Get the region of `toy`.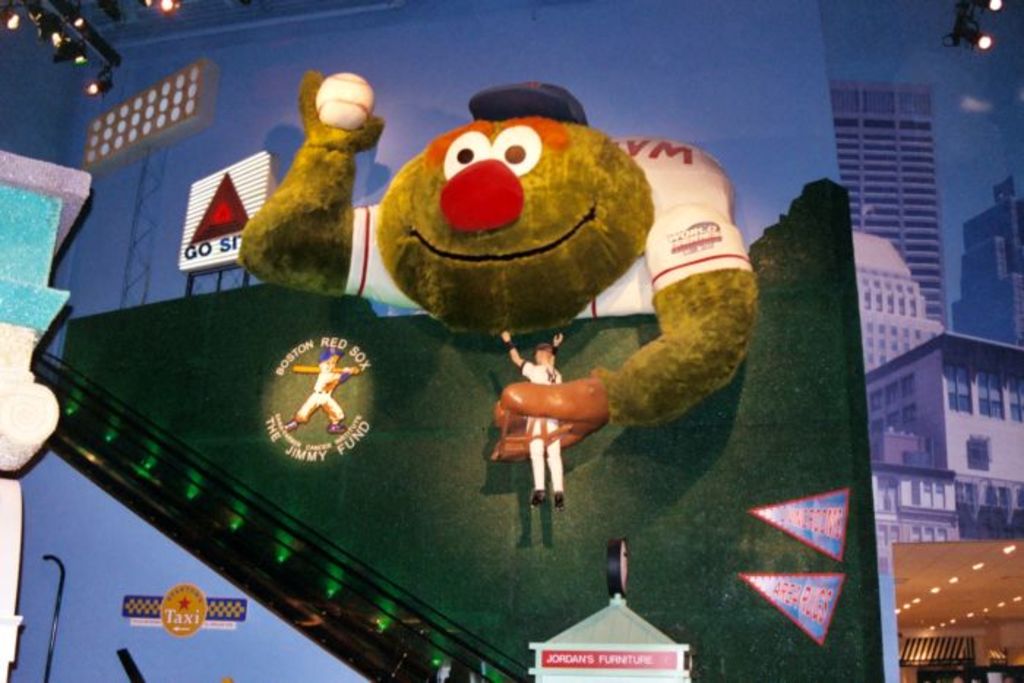
279,345,358,433.
